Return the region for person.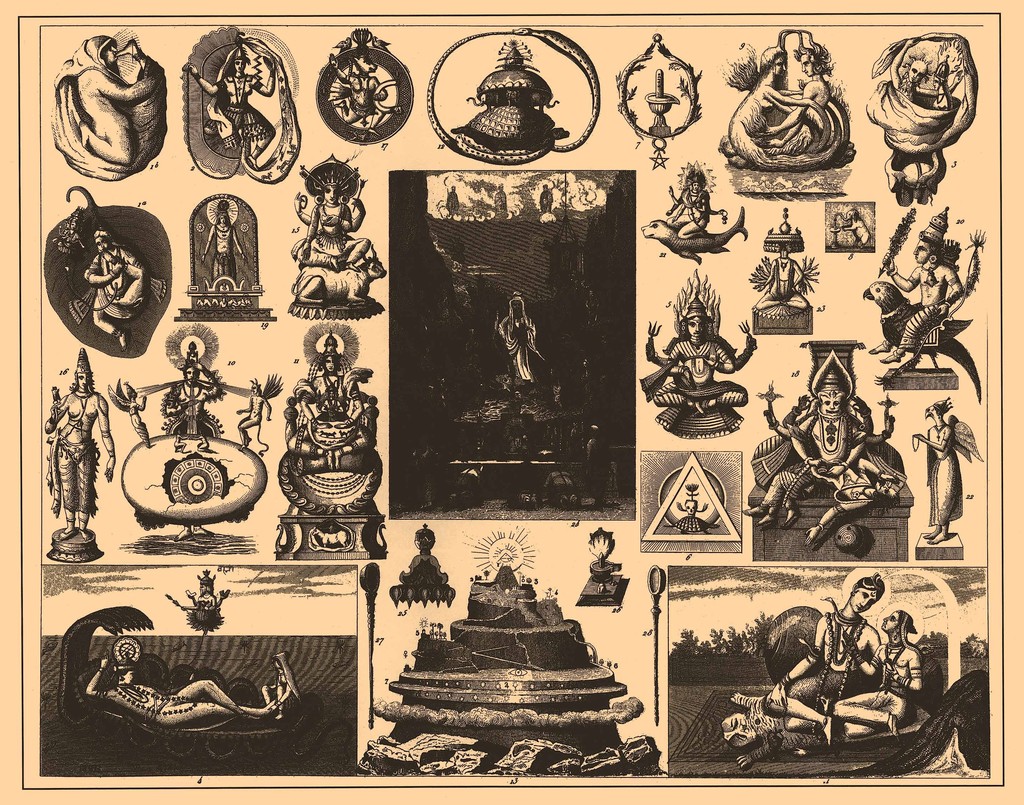
{"left": 831, "top": 608, "right": 920, "bottom": 738}.
